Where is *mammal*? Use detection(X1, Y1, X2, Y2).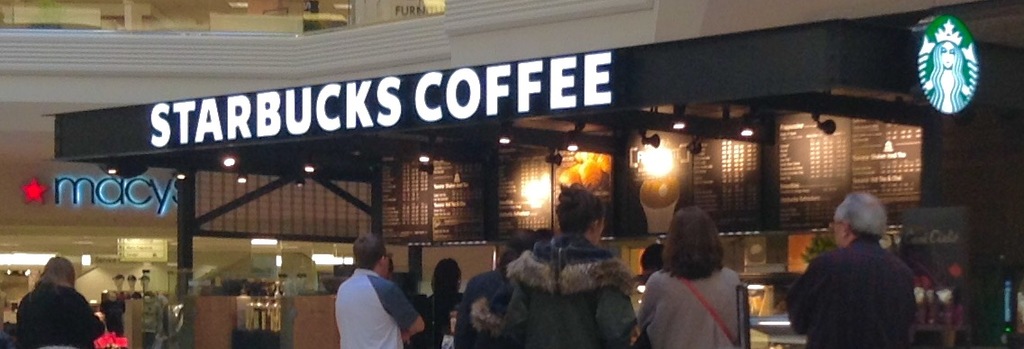
detection(335, 235, 420, 348).
